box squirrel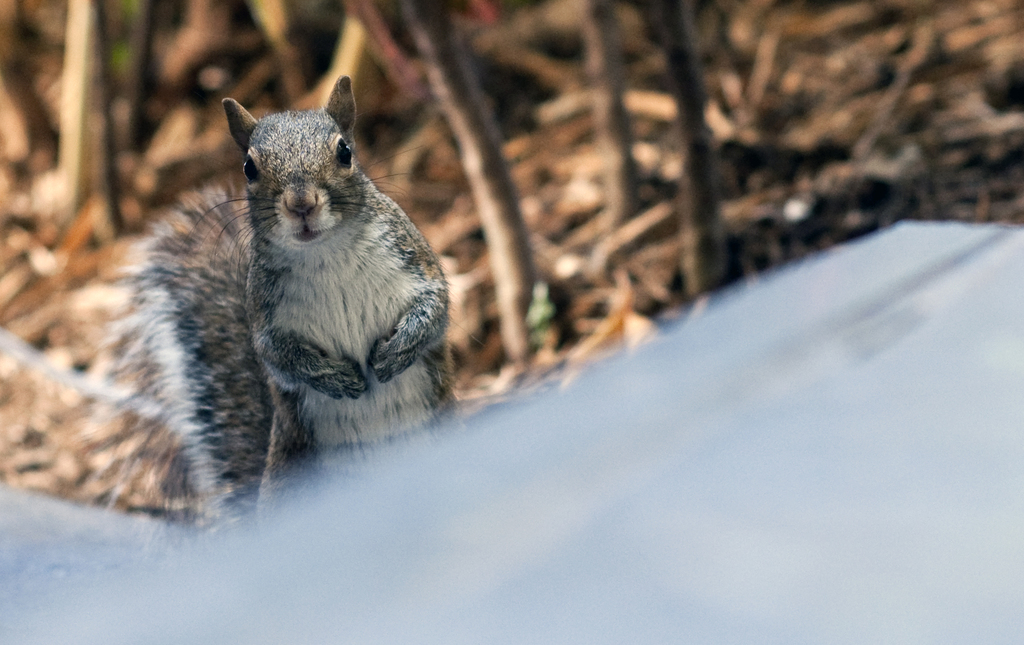
(x1=105, y1=74, x2=459, y2=548)
